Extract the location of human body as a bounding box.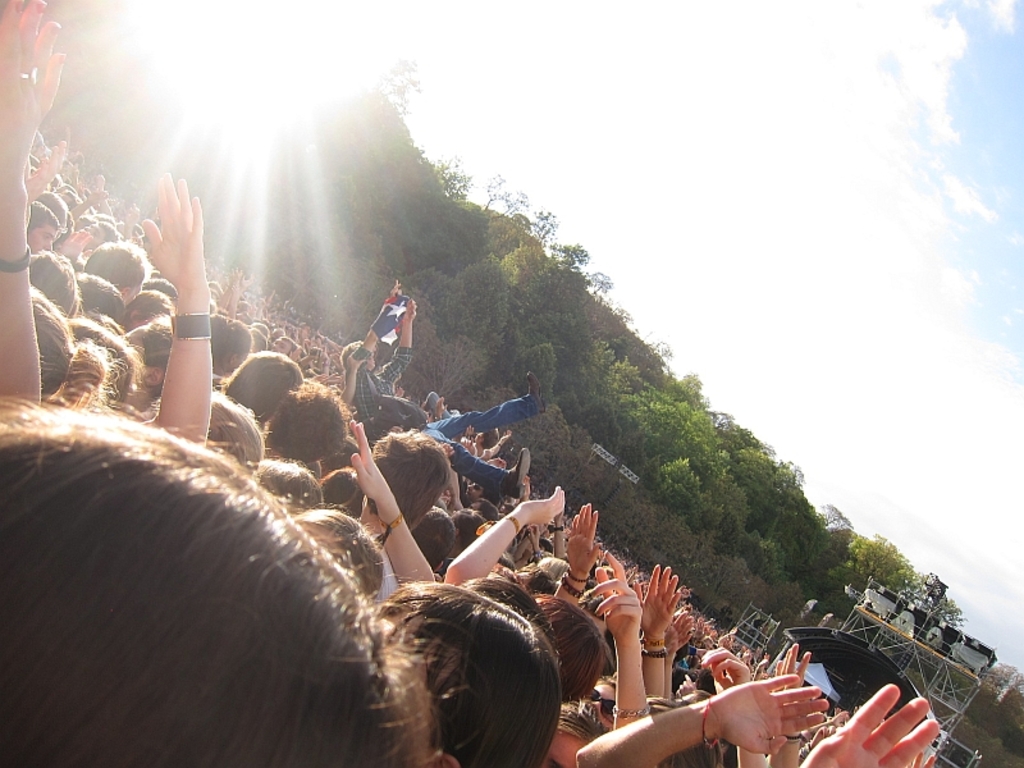
crop(3, 392, 435, 765).
